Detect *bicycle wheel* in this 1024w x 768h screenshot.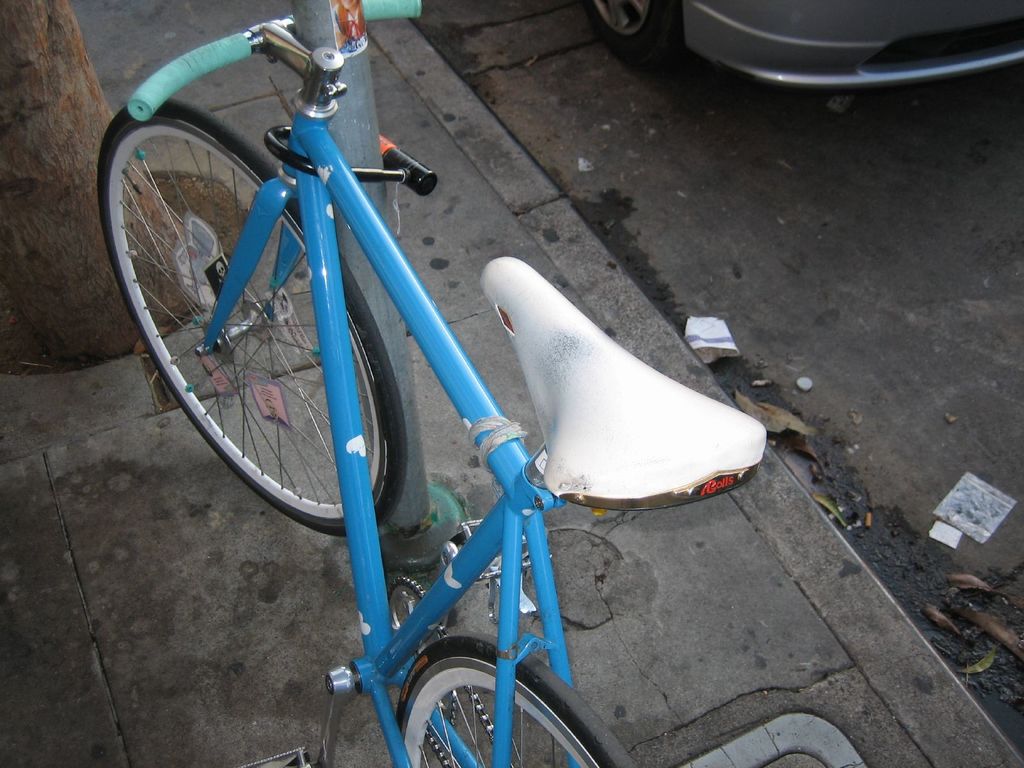
Detection: left=95, top=95, right=411, bottom=541.
